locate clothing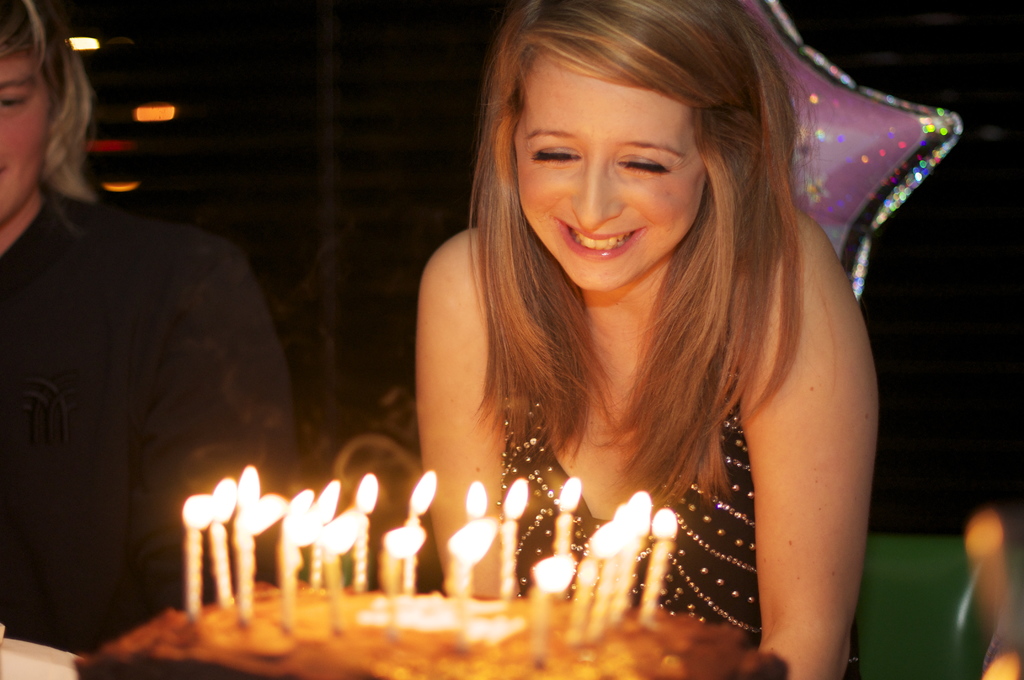
(10,108,285,641)
